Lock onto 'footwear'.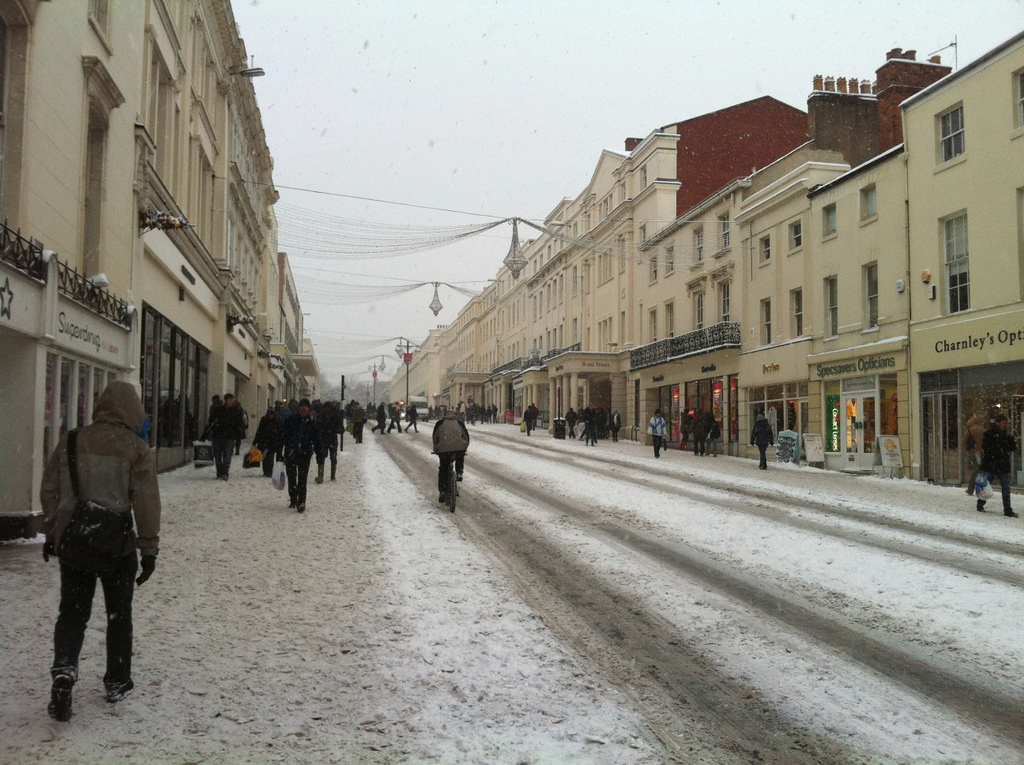
Locked: locate(53, 678, 76, 725).
